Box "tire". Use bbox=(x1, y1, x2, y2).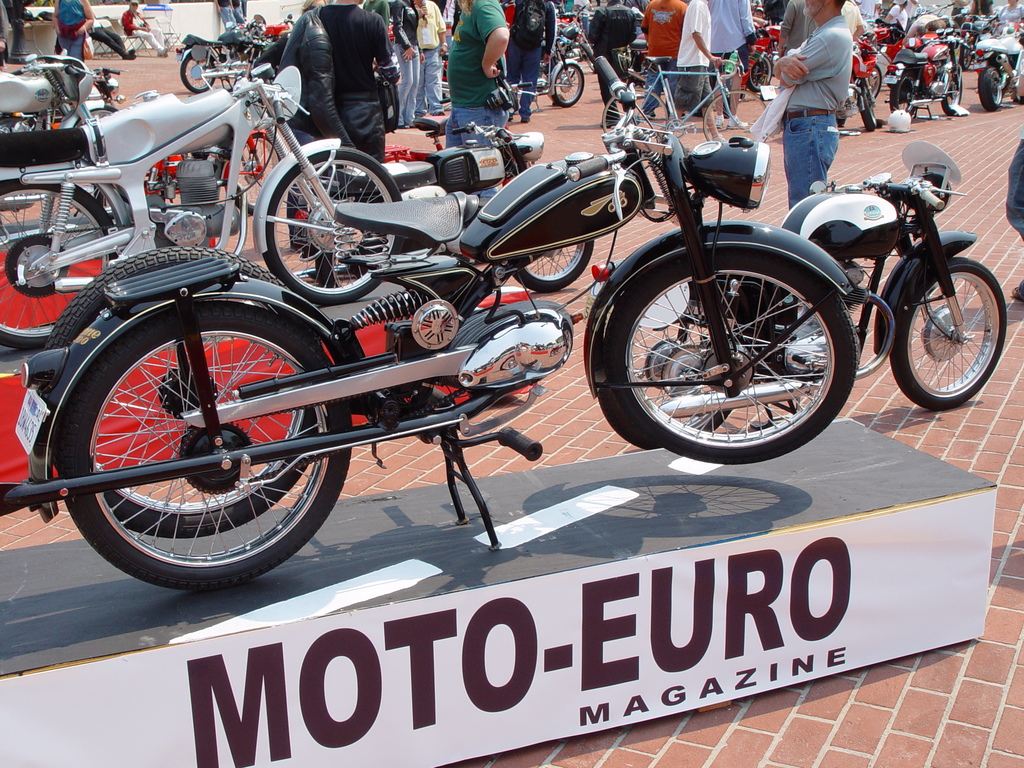
bbox=(262, 146, 403, 303).
